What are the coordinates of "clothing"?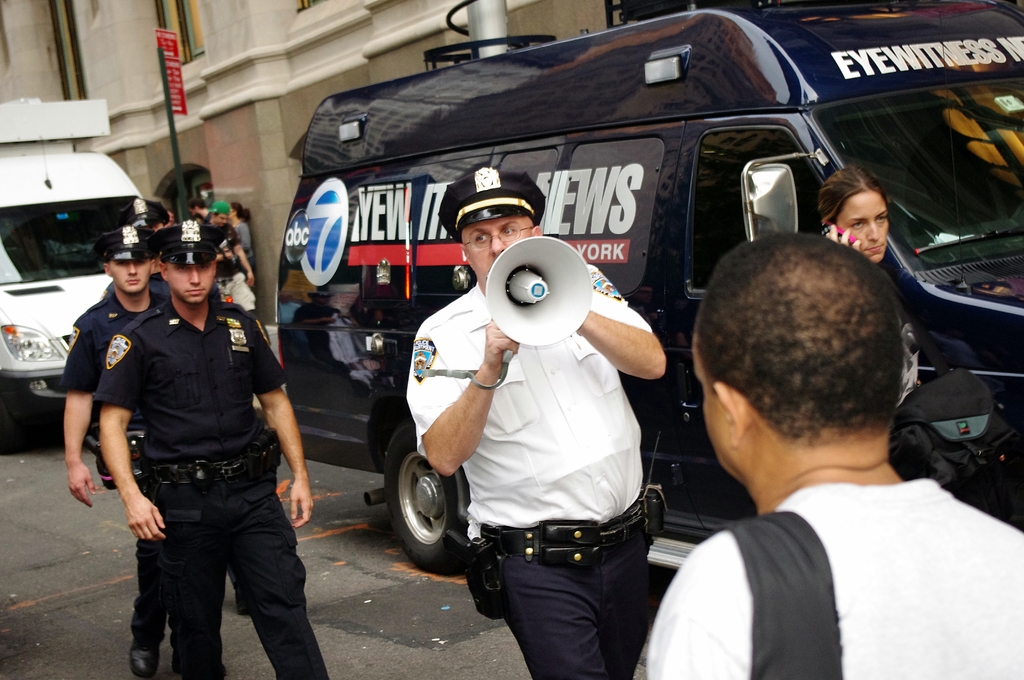
BBox(112, 291, 332, 679).
